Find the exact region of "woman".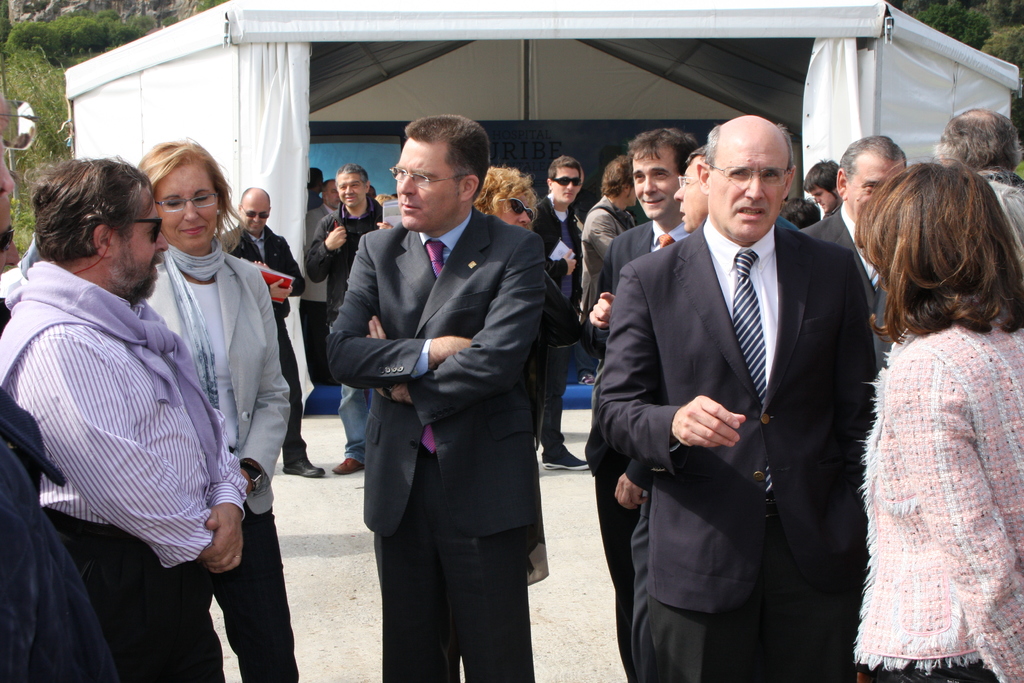
Exact region: crop(845, 177, 1004, 680).
